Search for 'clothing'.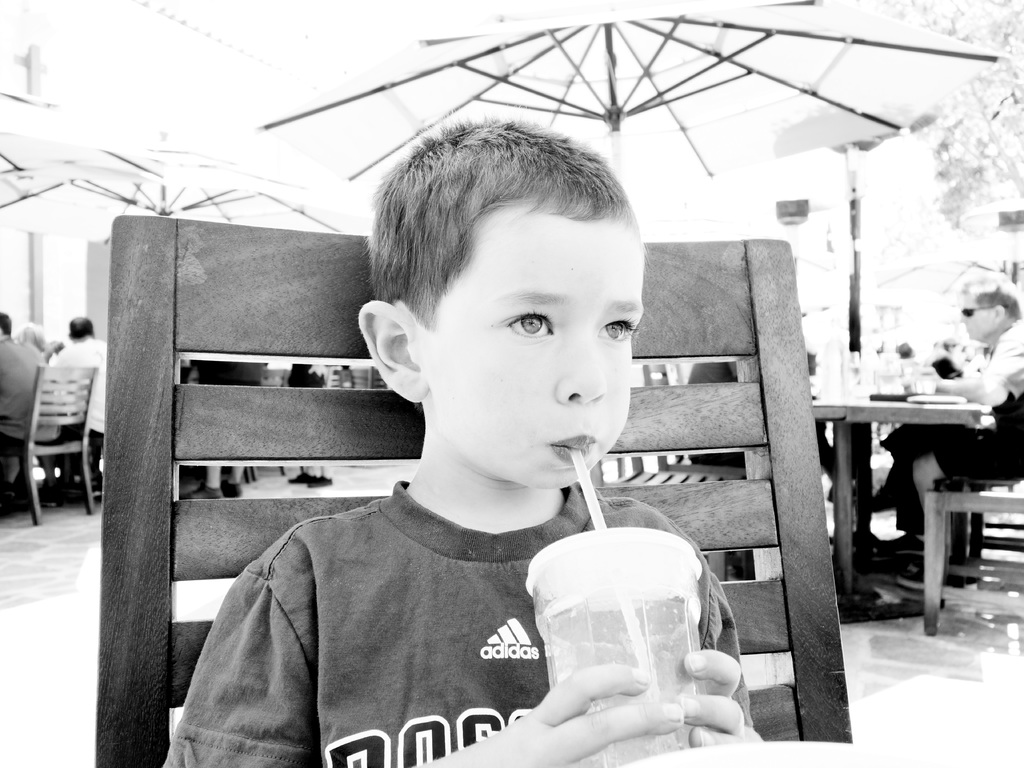
Found at [880, 310, 1023, 543].
